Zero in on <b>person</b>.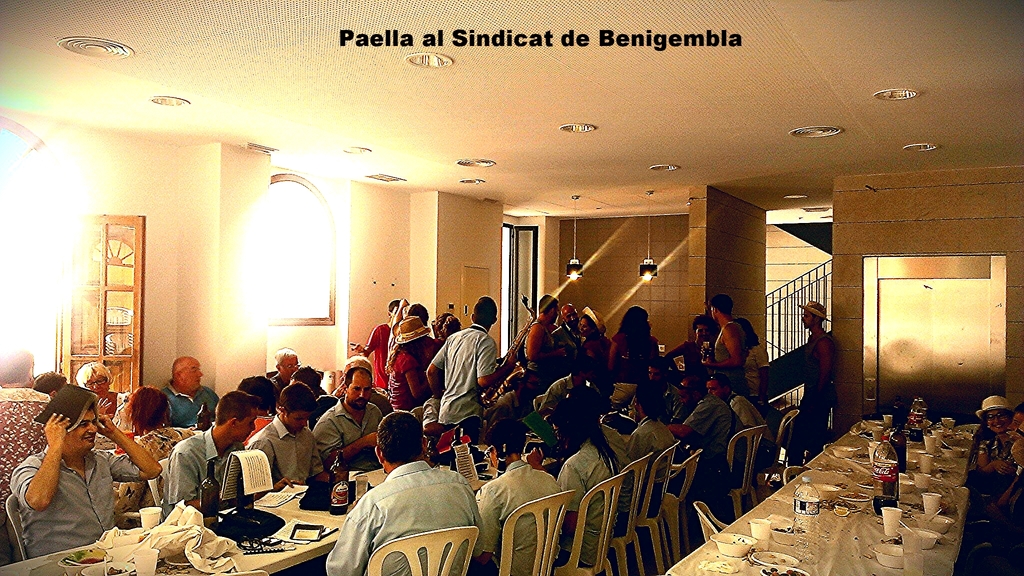
Zeroed in: locate(74, 364, 125, 417).
